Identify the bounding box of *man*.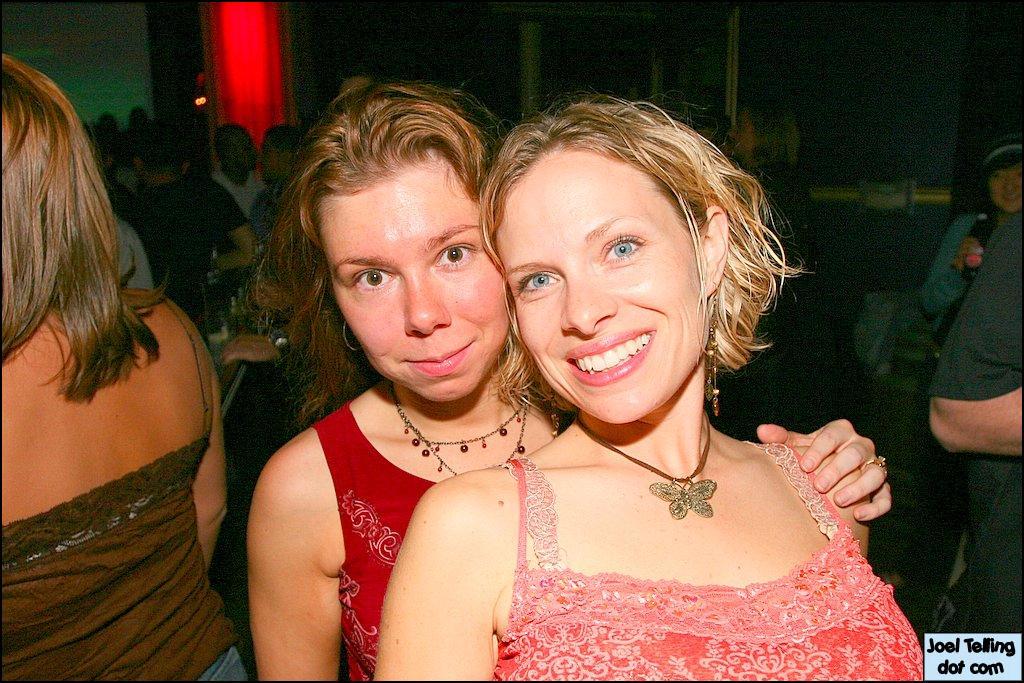
(212, 122, 265, 226).
